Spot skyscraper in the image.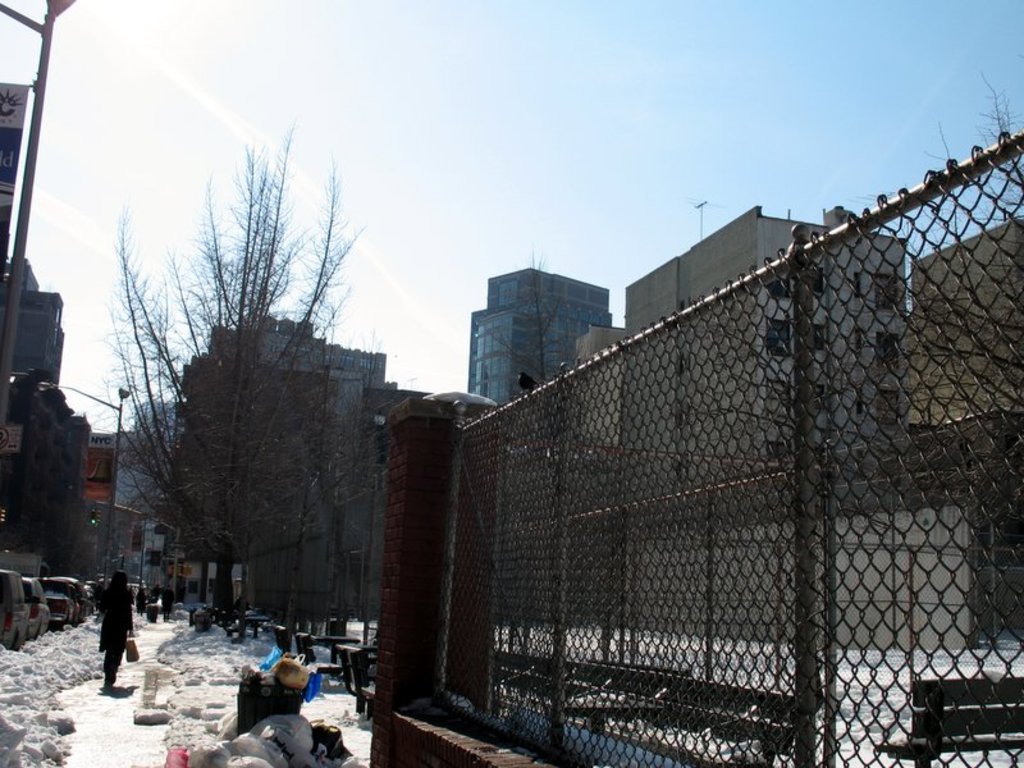
skyscraper found at box=[453, 260, 616, 448].
